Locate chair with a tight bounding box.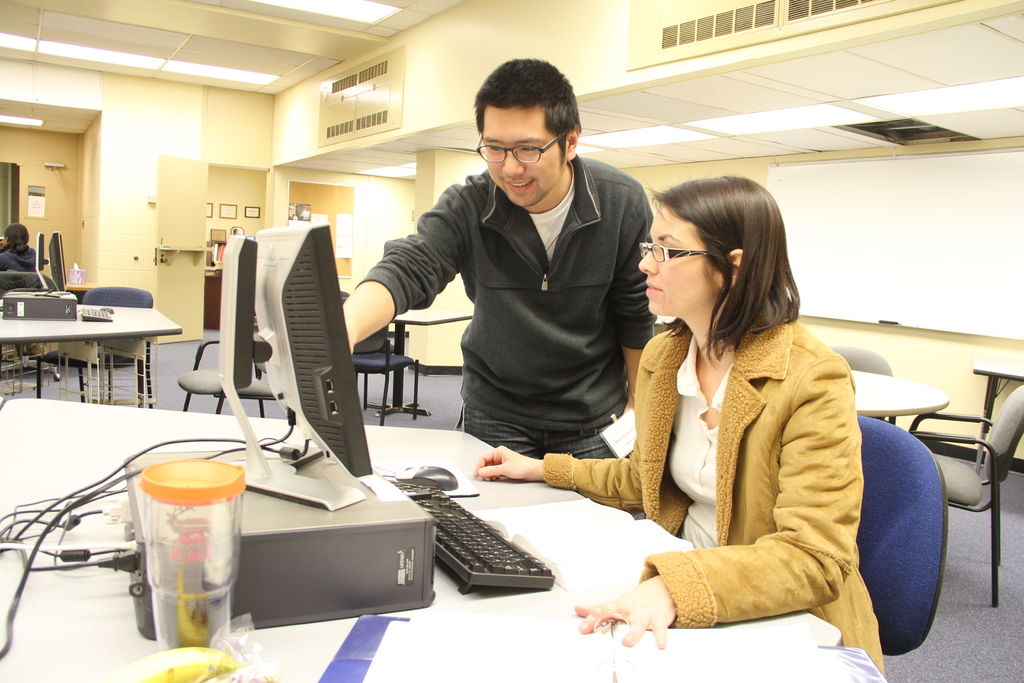
[left=177, top=336, right=287, bottom=416].
